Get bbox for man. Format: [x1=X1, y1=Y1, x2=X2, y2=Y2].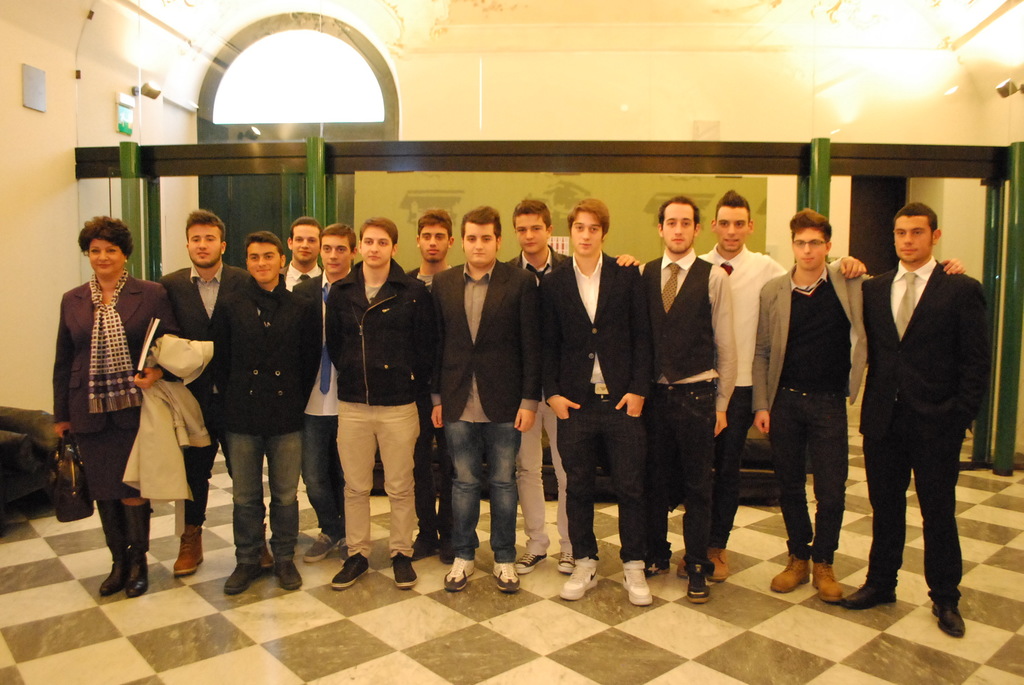
[x1=635, y1=197, x2=735, y2=605].
